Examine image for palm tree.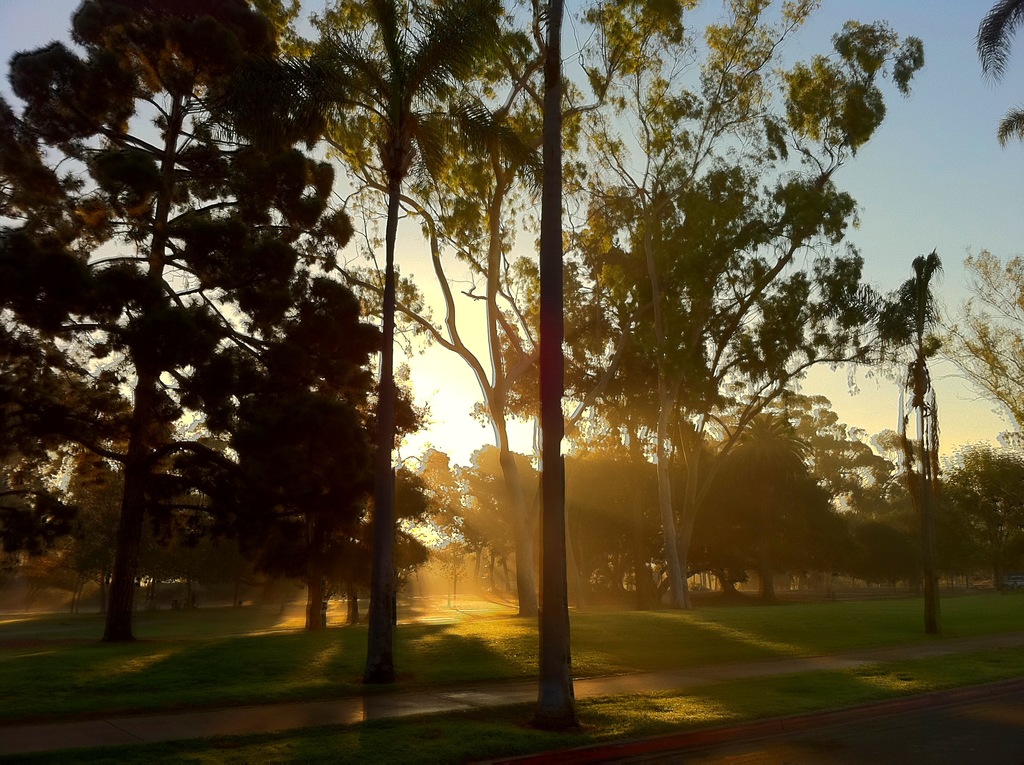
Examination result: region(853, 234, 962, 627).
